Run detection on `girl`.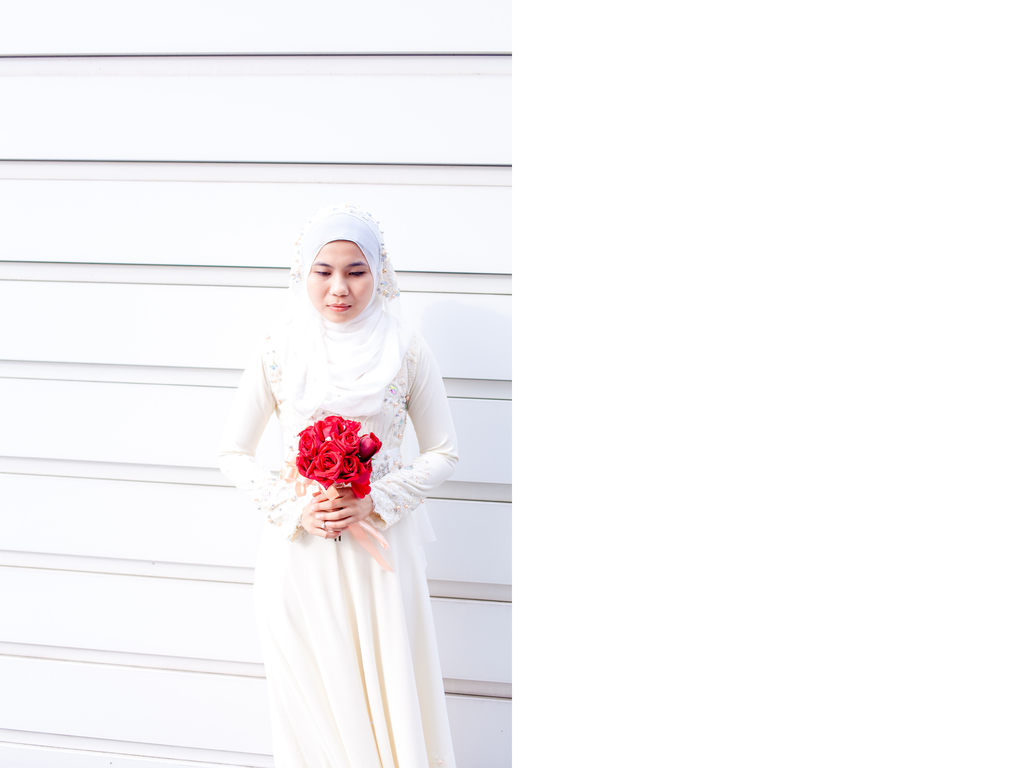
Result: locate(211, 201, 462, 767).
